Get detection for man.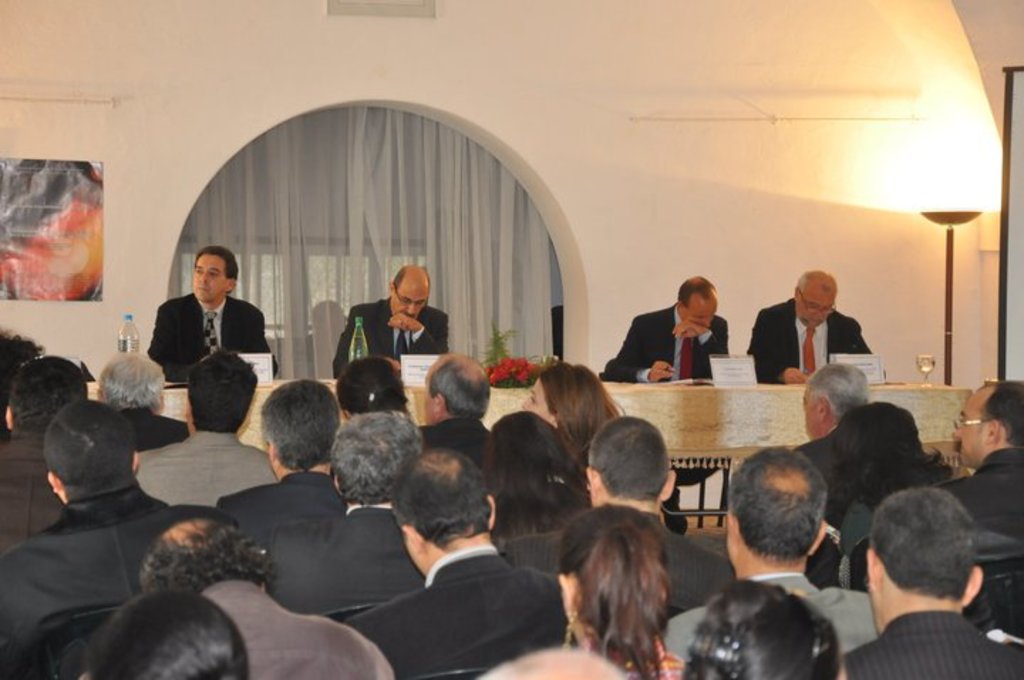
Detection: 604 275 734 533.
